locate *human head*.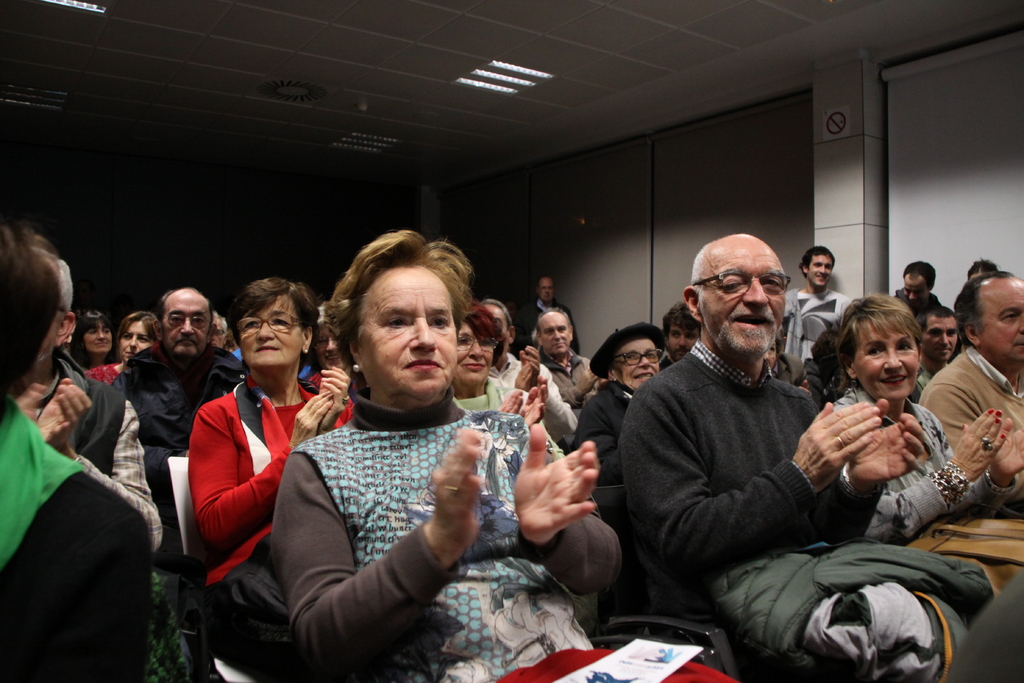
Bounding box: (left=0, top=233, right=61, bottom=390).
